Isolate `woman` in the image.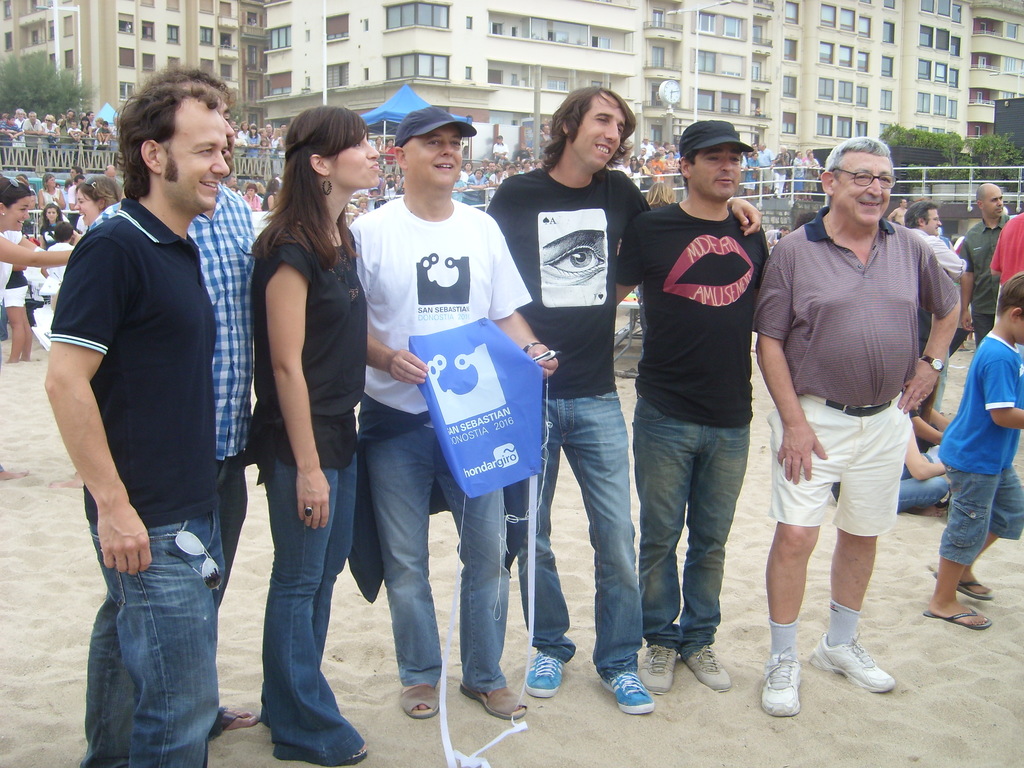
Isolated region: x1=222, y1=111, x2=366, y2=728.
